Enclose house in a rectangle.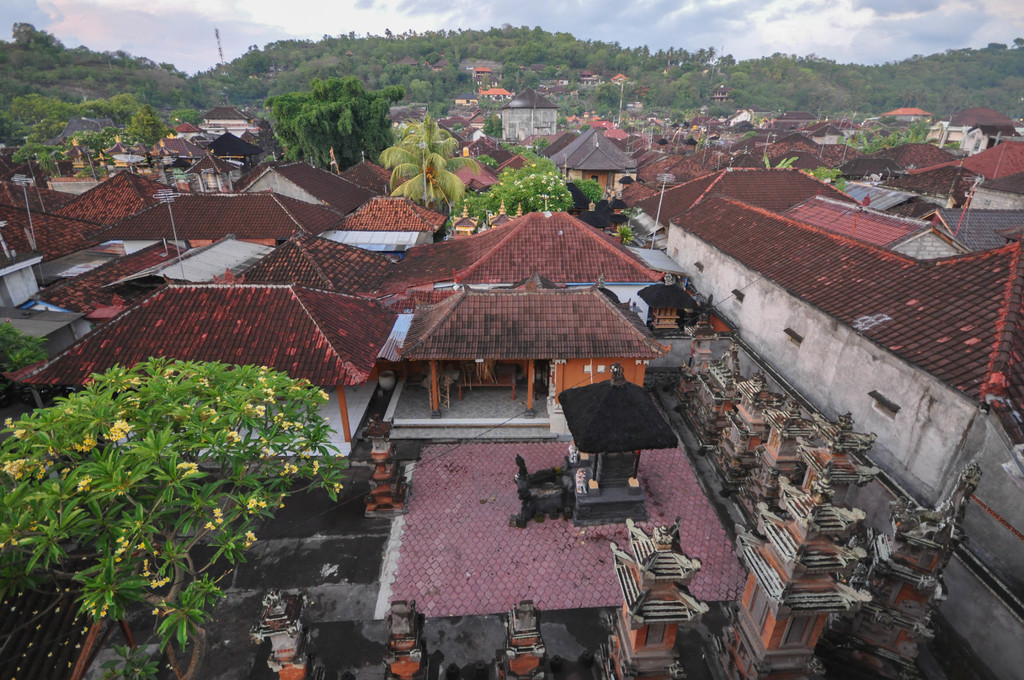
left=332, top=193, right=459, bottom=241.
